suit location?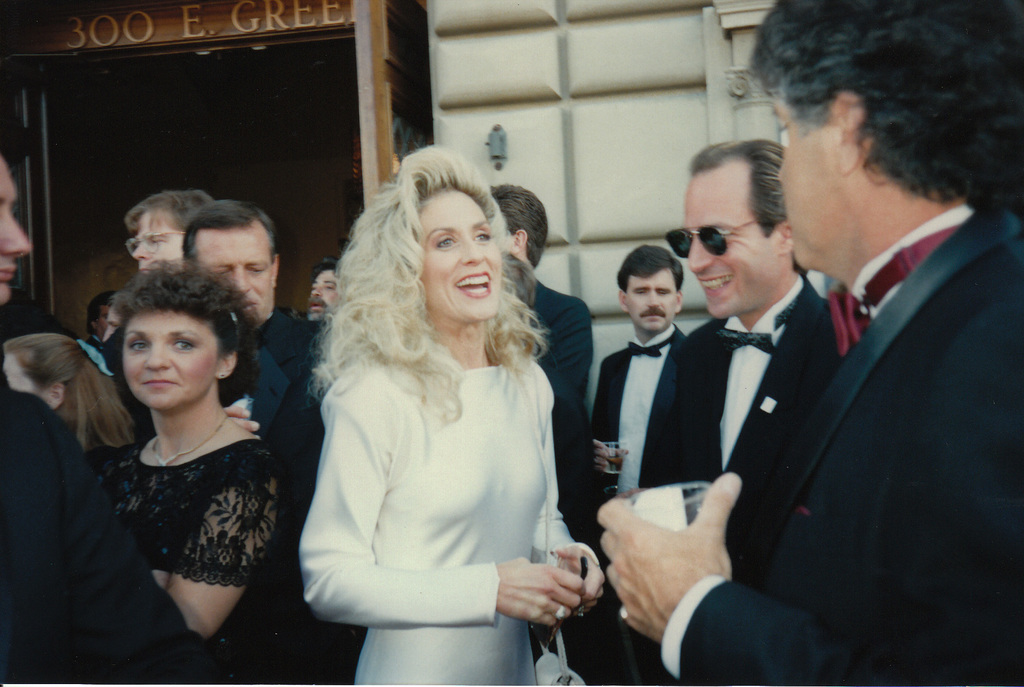
Rect(0, 343, 246, 686)
